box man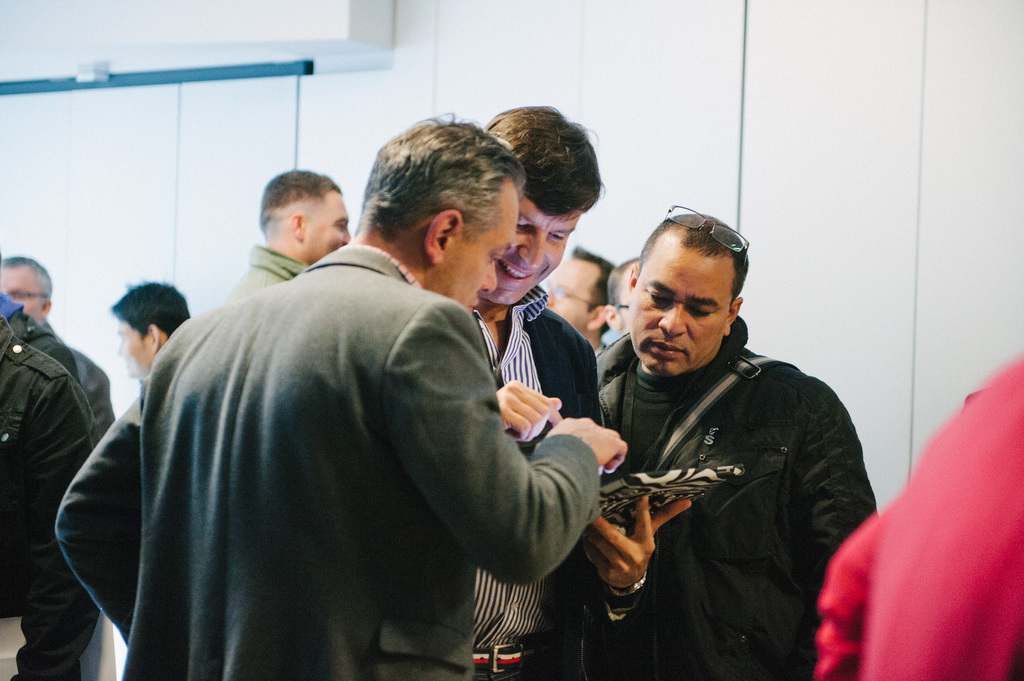
box=[546, 246, 621, 369]
